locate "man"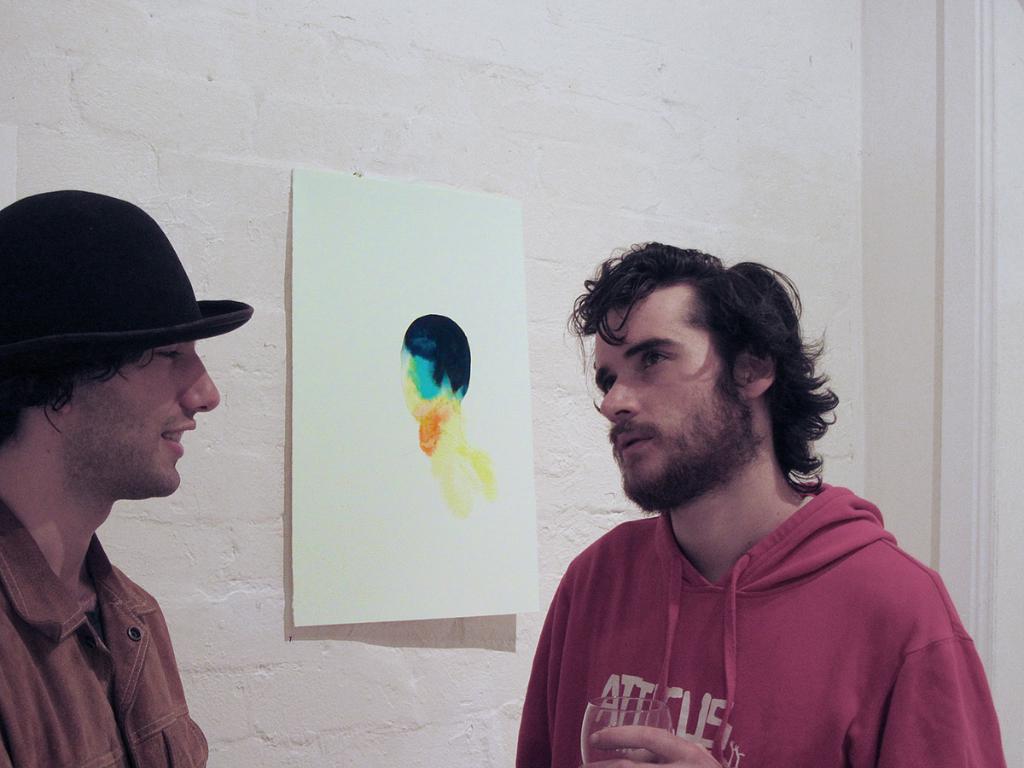
<bbox>513, 239, 1006, 767</bbox>
